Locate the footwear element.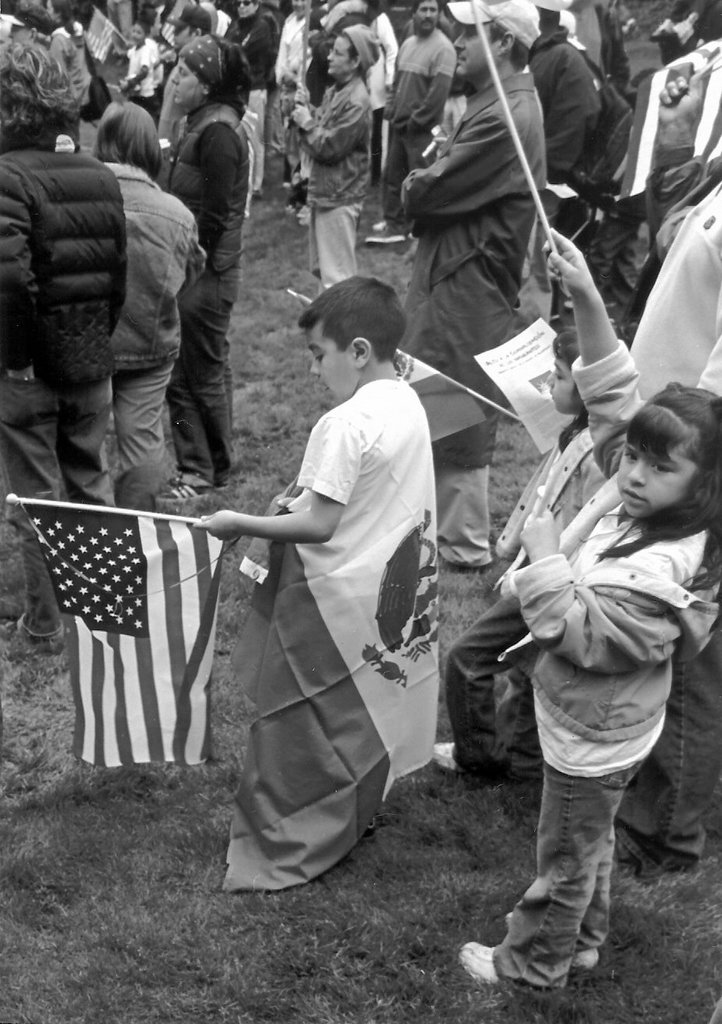
Element bbox: bbox=[502, 909, 601, 981].
